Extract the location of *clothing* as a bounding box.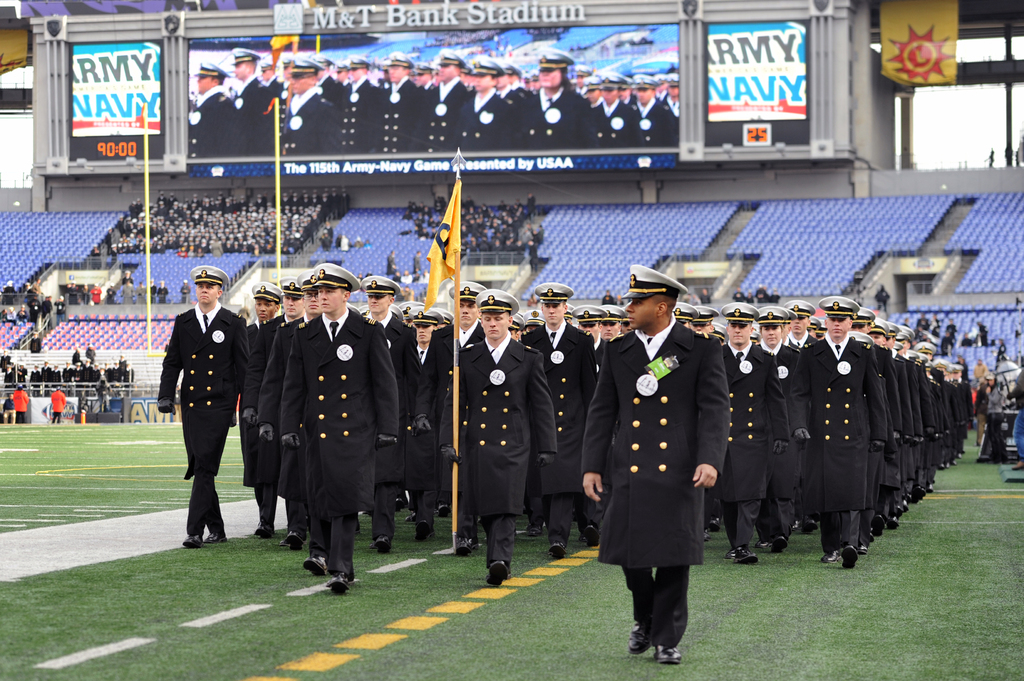
detection(509, 87, 595, 152).
